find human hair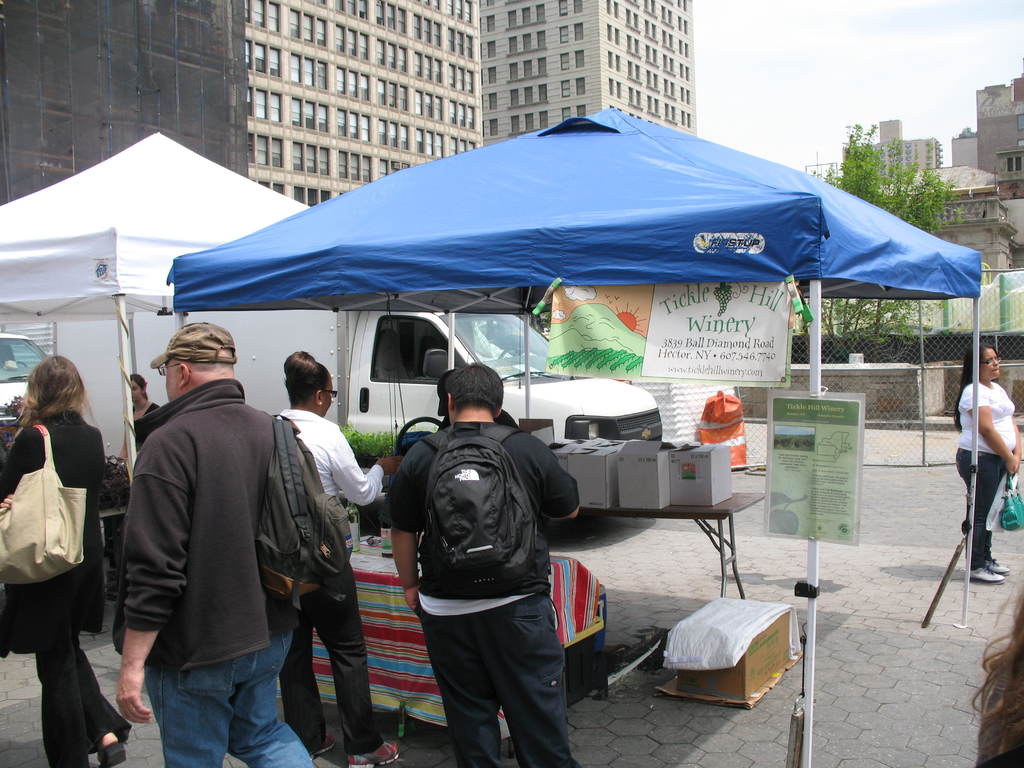
region(972, 584, 1023, 767)
